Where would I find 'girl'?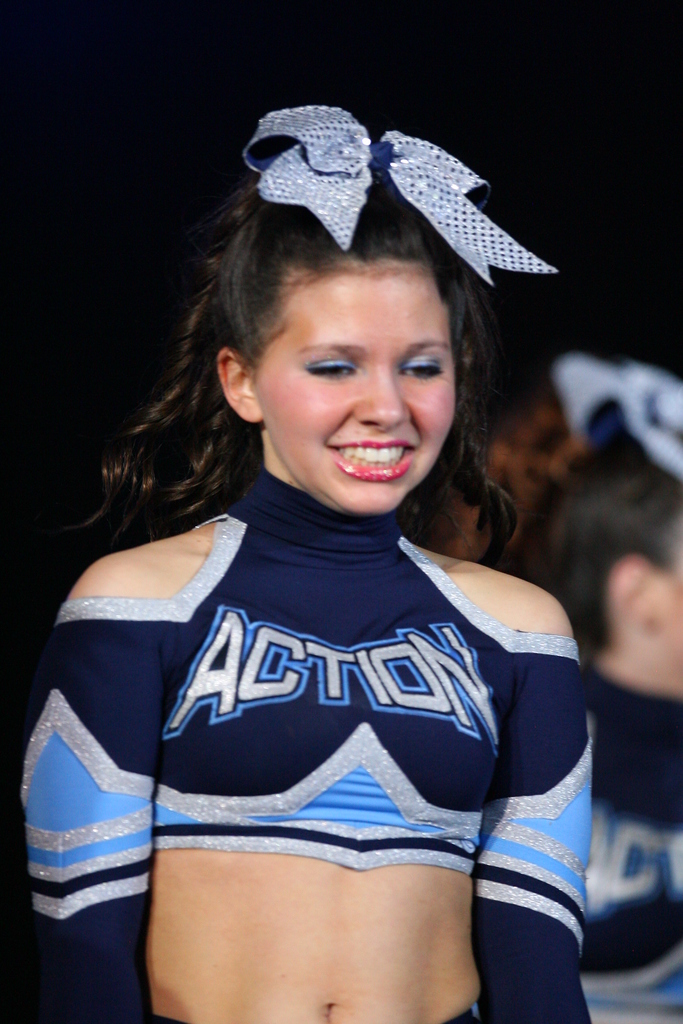
At crop(13, 100, 593, 1023).
